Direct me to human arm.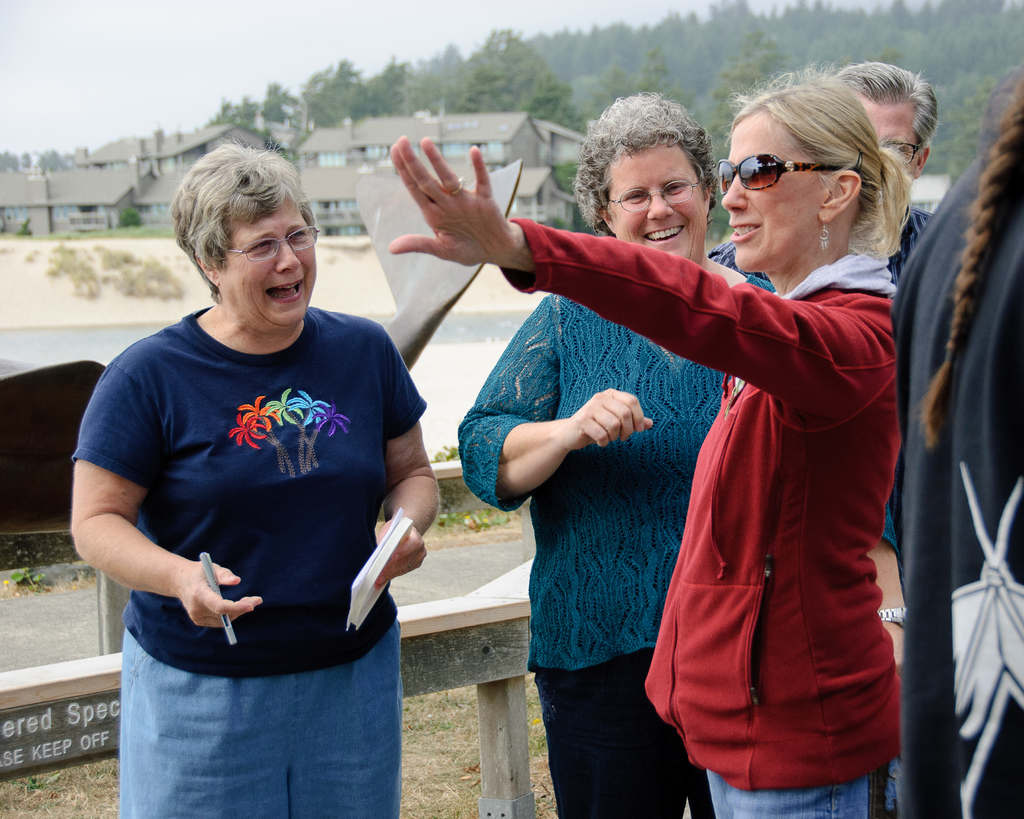
Direction: <box>895,285,906,375</box>.
